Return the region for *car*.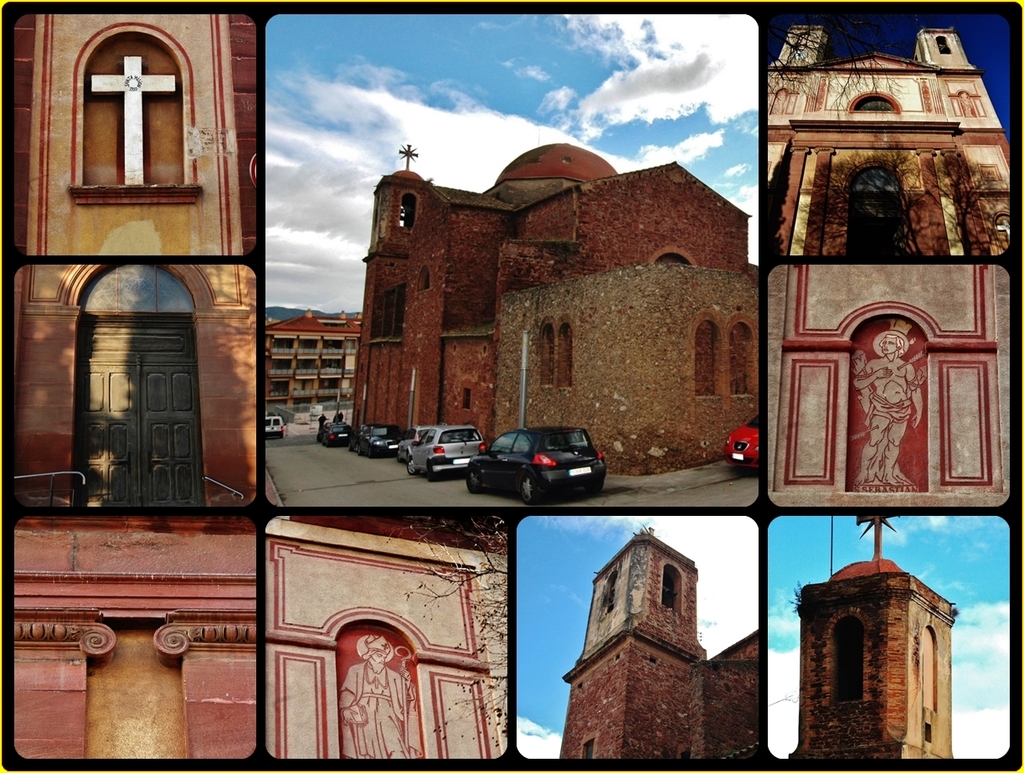
left=720, top=405, right=762, bottom=472.
